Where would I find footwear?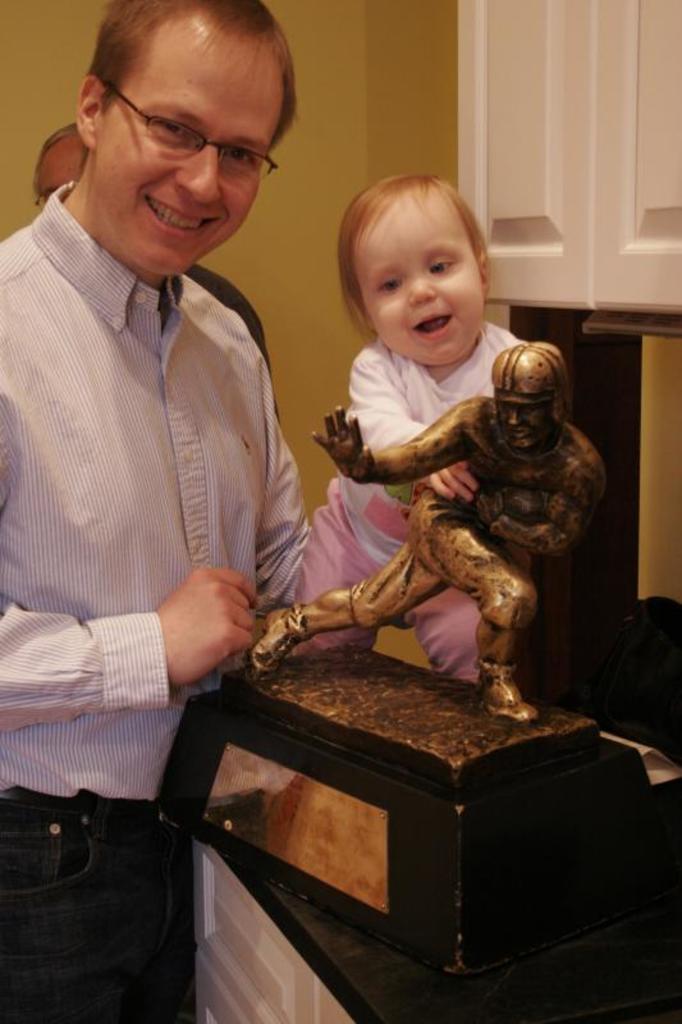
At x1=255, y1=603, x2=301, y2=677.
